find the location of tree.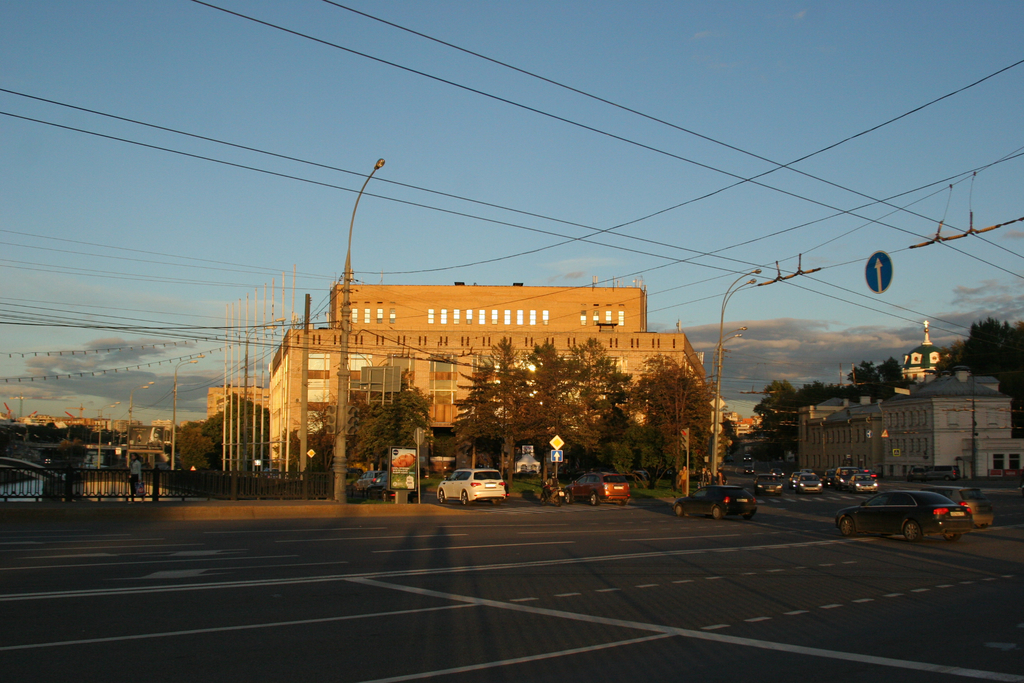
Location: {"x1": 58, "y1": 436, "x2": 90, "y2": 468}.
